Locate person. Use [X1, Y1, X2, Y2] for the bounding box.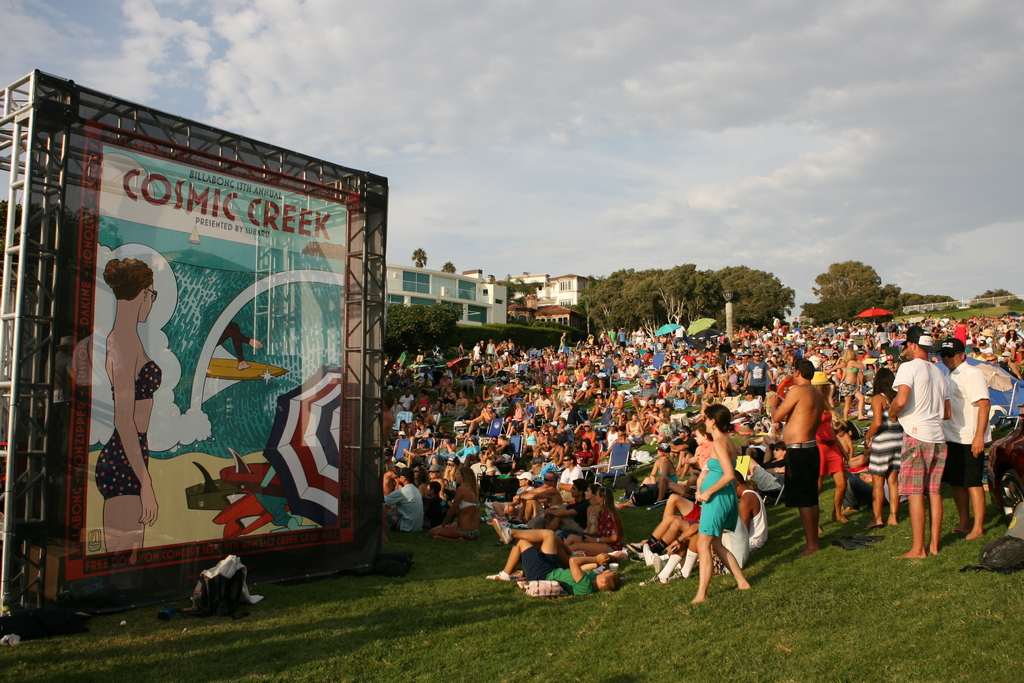
[785, 350, 848, 563].
